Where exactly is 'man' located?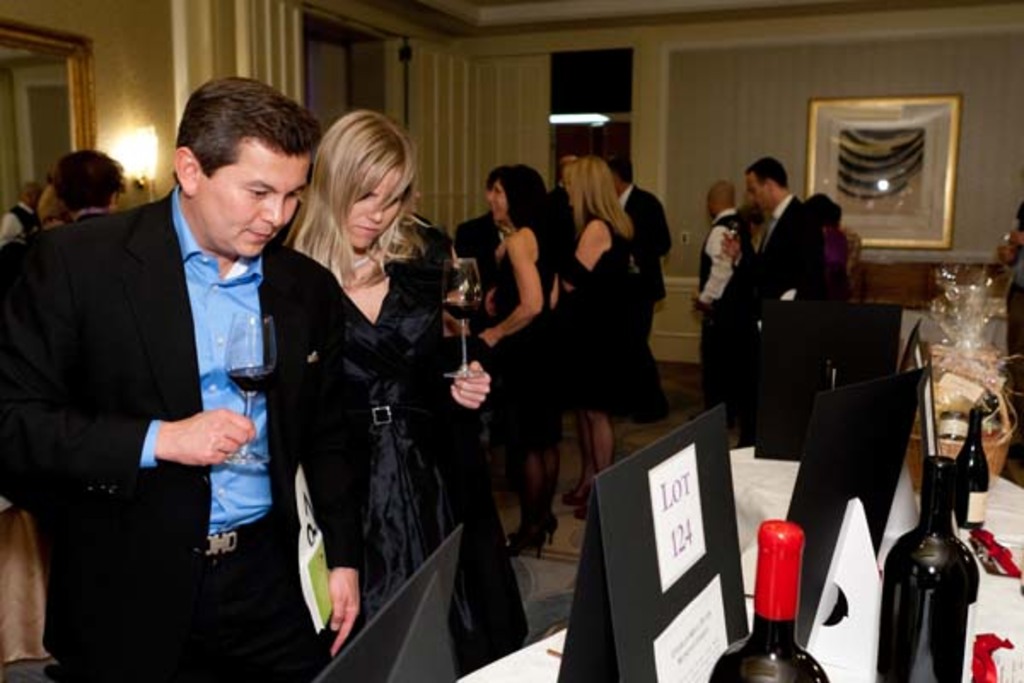
Its bounding box is left=449, top=166, right=512, bottom=290.
